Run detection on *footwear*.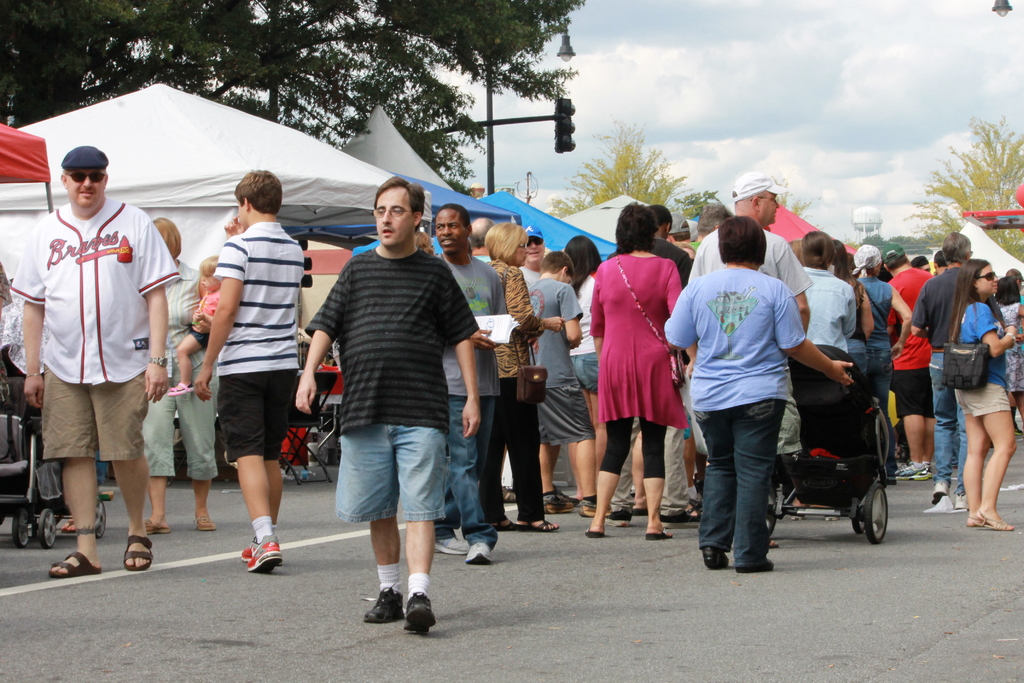
Result: Rect(246, 534, 283, 576).
